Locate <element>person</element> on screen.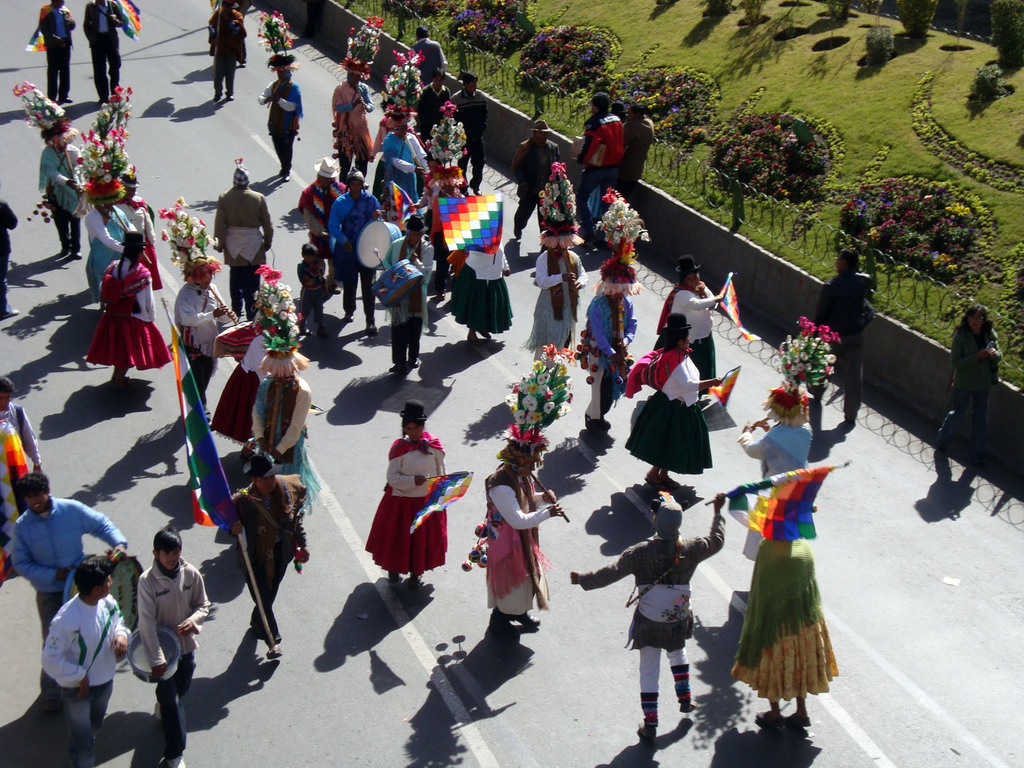
On screen at {"x1": 211, "y1": 262, "x2": 269, "y2": 440}.
